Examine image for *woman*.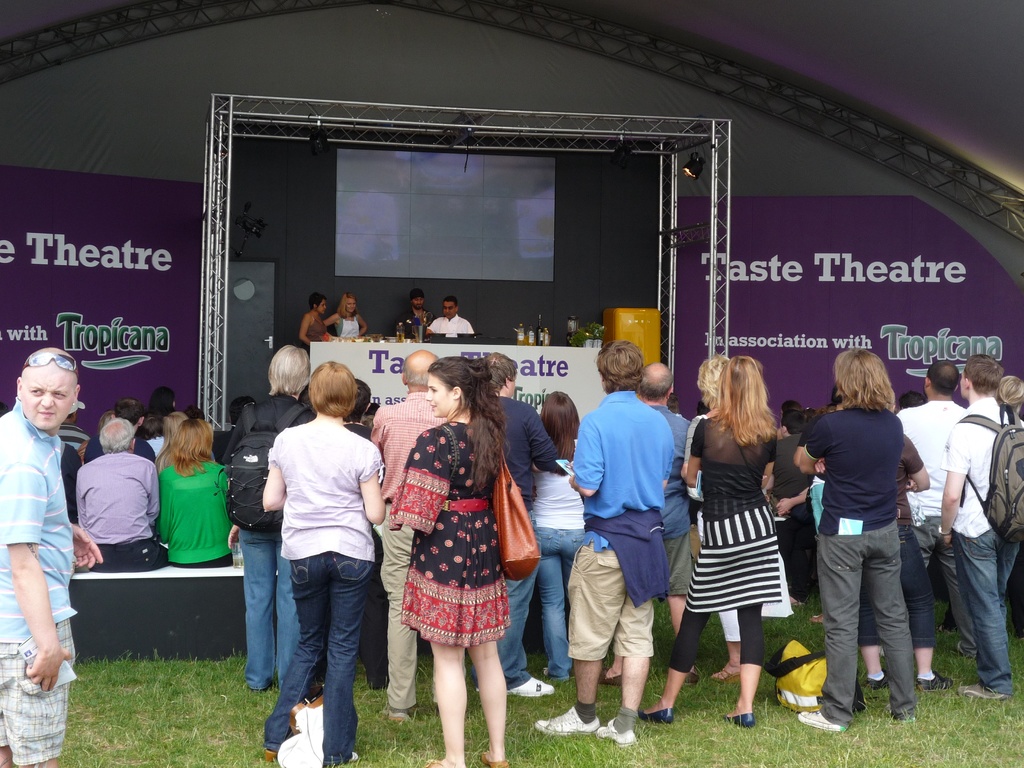
Examination result: rect(673, 344, 790, 728).
